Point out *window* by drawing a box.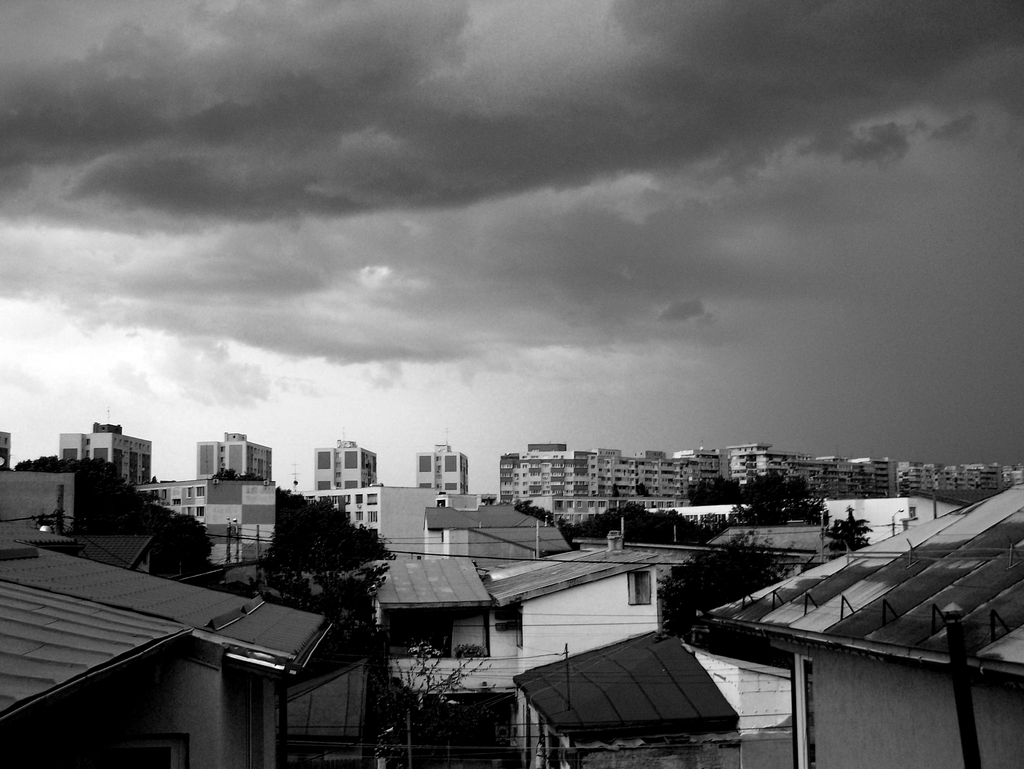
(left=314, top=450, right=332, bottom=469).
